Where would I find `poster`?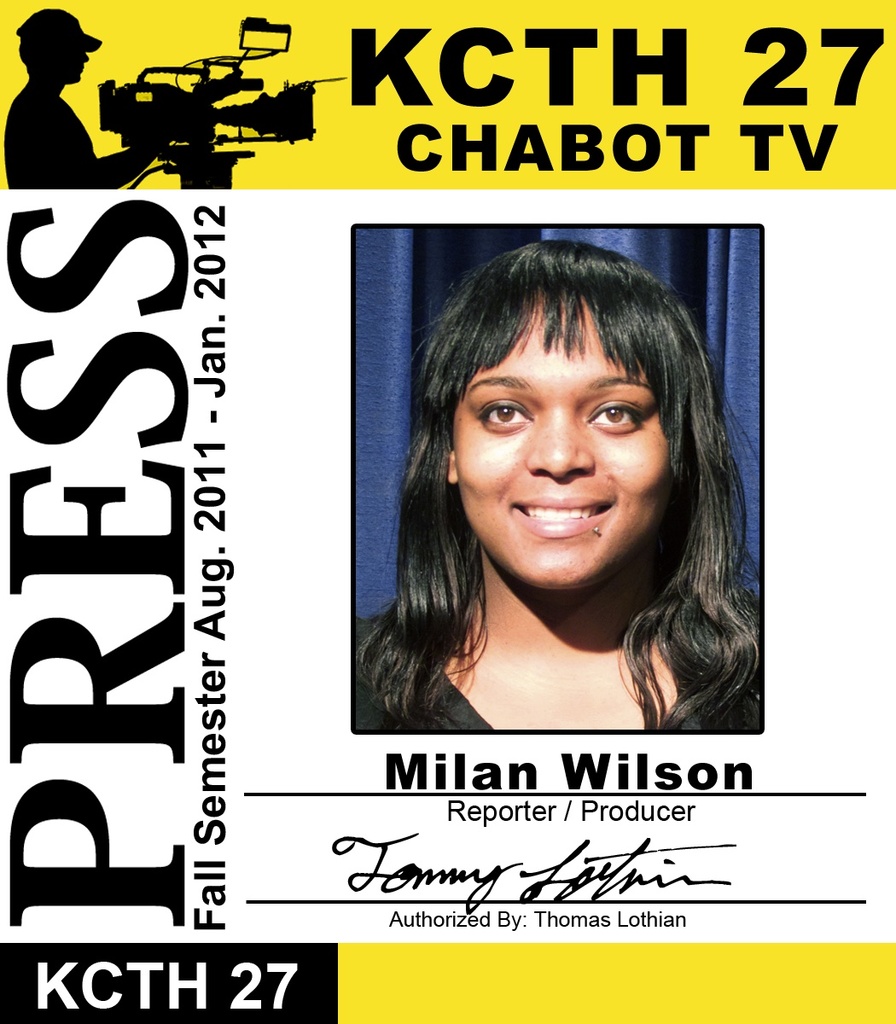
At BBox(0, 0, 895, 1023).
